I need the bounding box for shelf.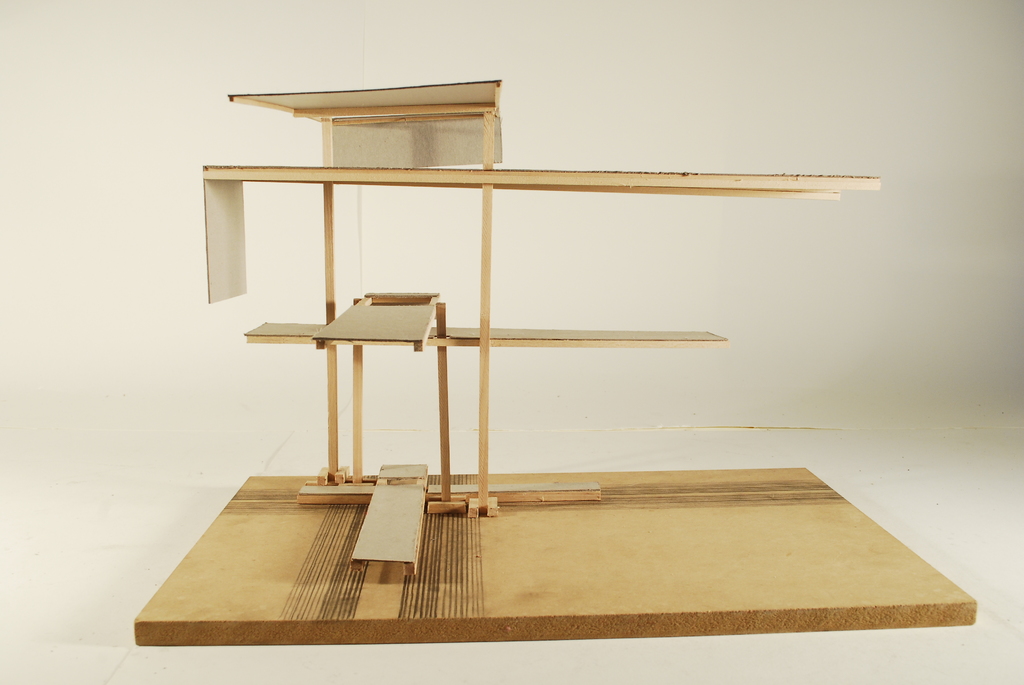
Here it is: l=205, t=71, r=886, b=307.
